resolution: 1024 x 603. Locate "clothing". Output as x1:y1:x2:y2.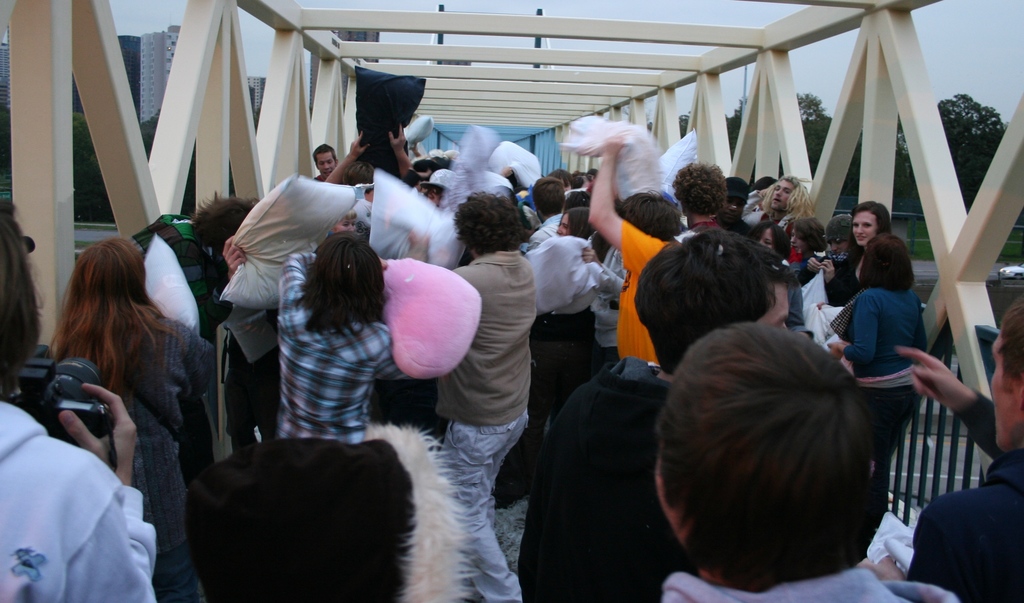
609:207:662:372.
